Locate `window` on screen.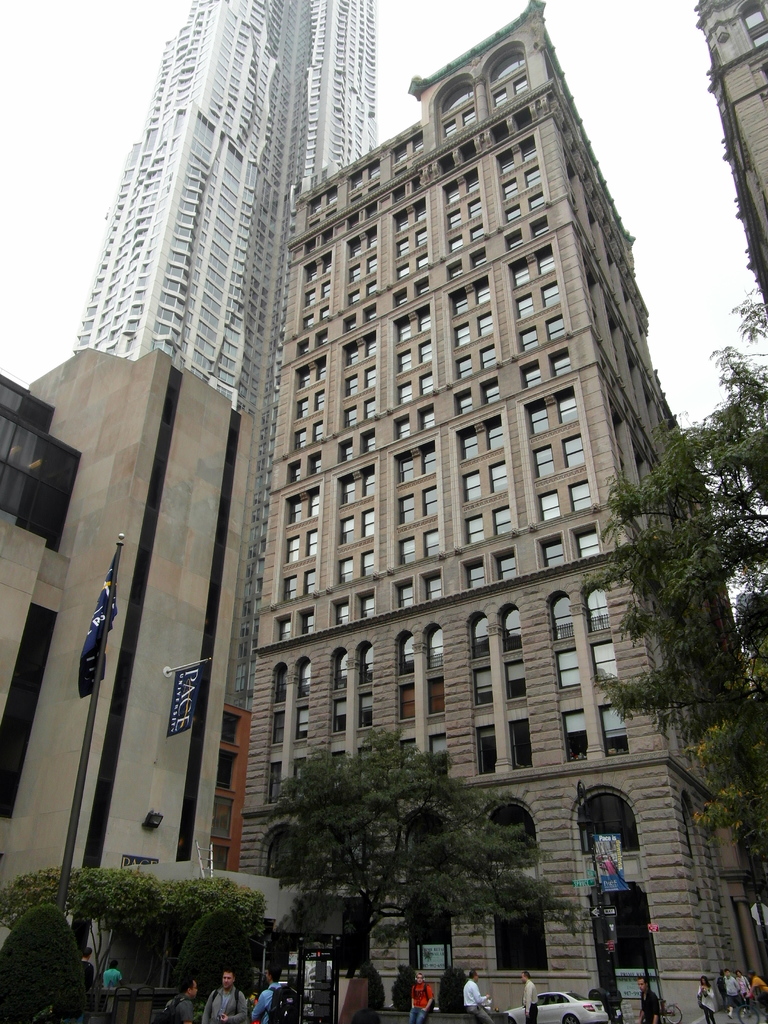
On screen at bbox=[516, 263, 529, 284].
